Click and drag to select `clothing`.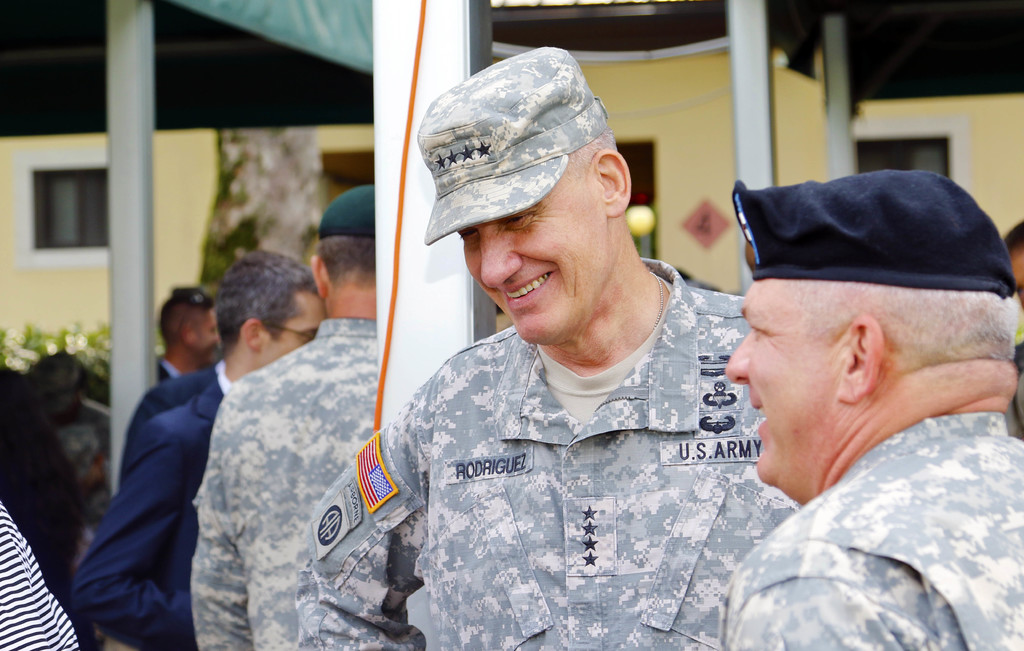
Selection: l=184, t=317, r=378, b=650.
